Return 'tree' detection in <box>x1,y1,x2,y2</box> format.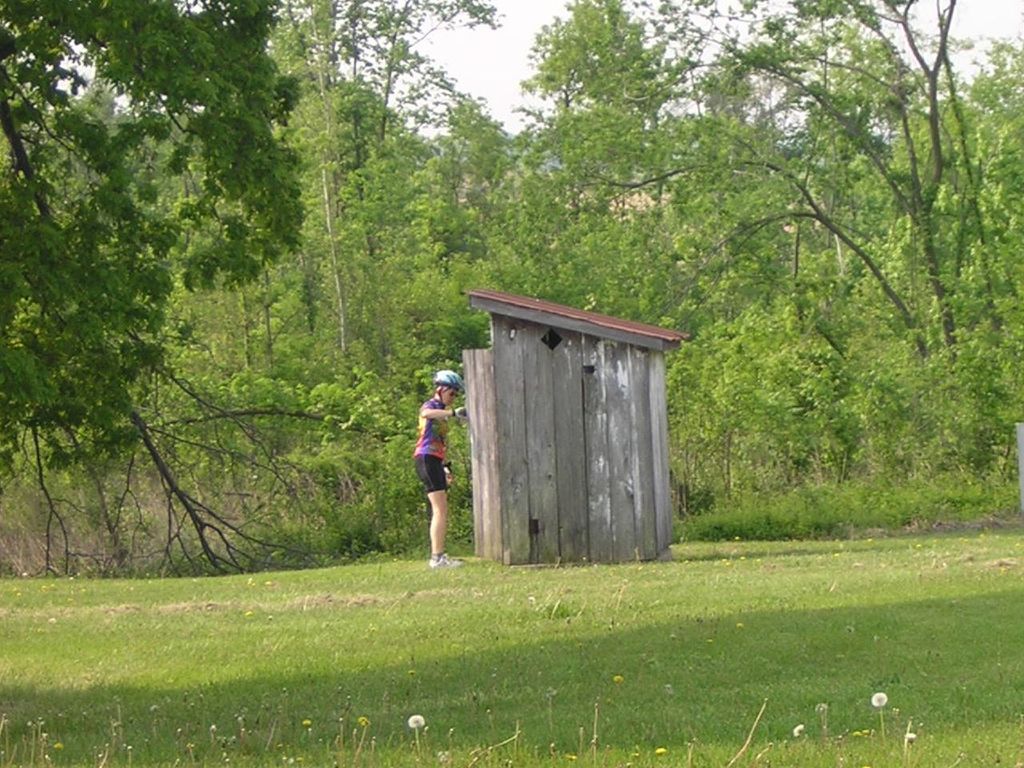
<box>1,0,315,490</box>.
